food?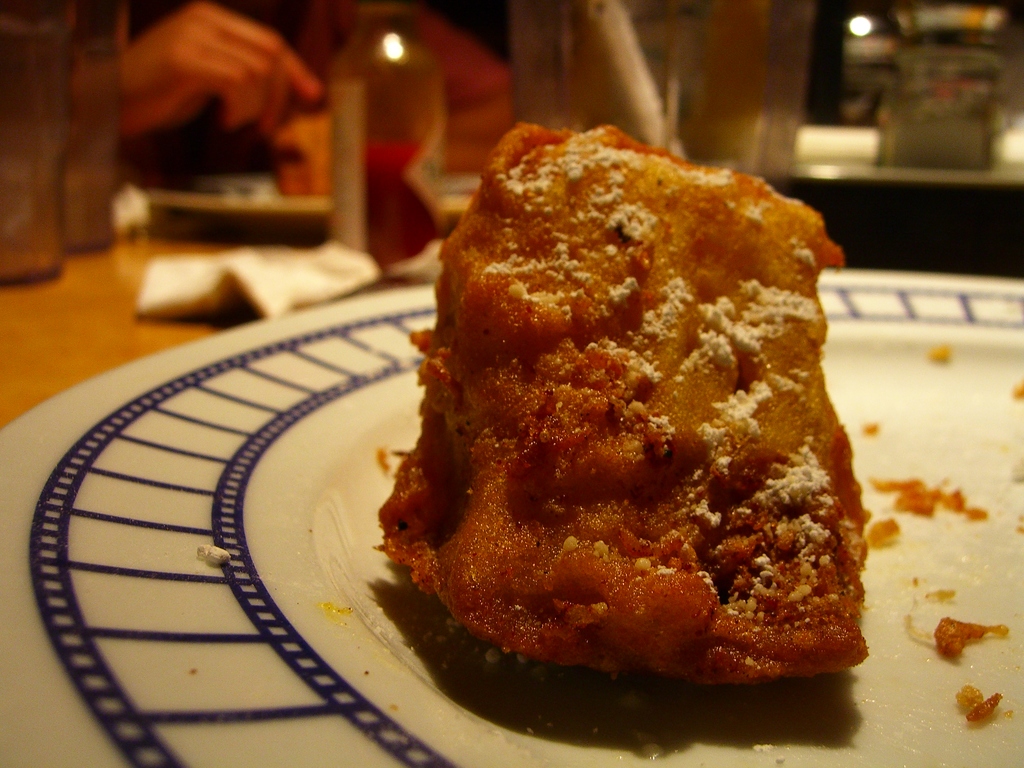
<box>932,615,1011,661</box>
